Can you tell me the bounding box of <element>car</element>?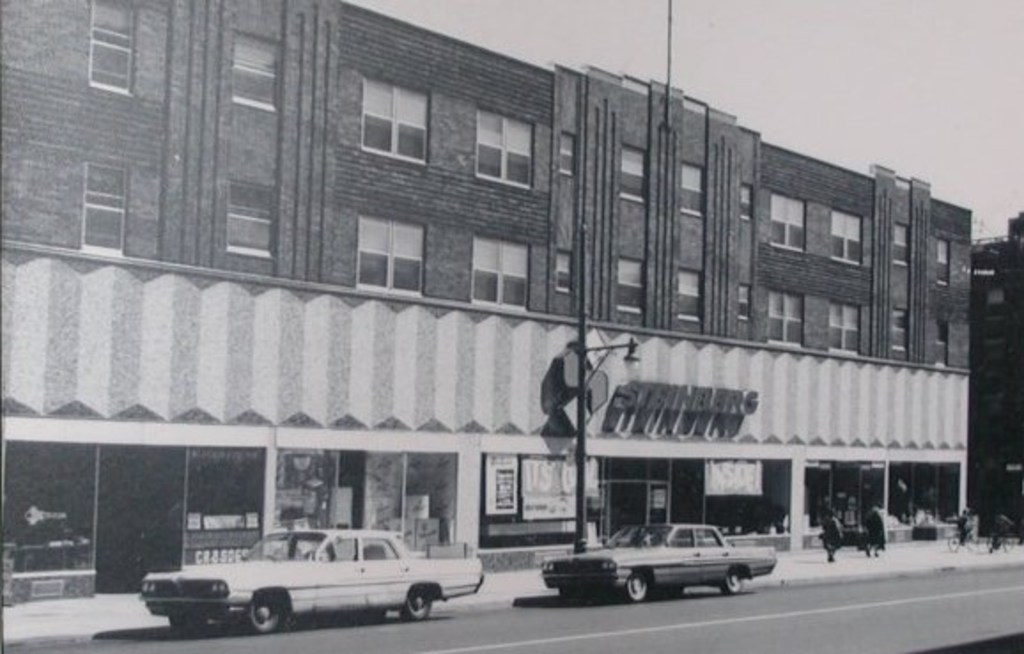
bbox(542, 516, 776, 606).
